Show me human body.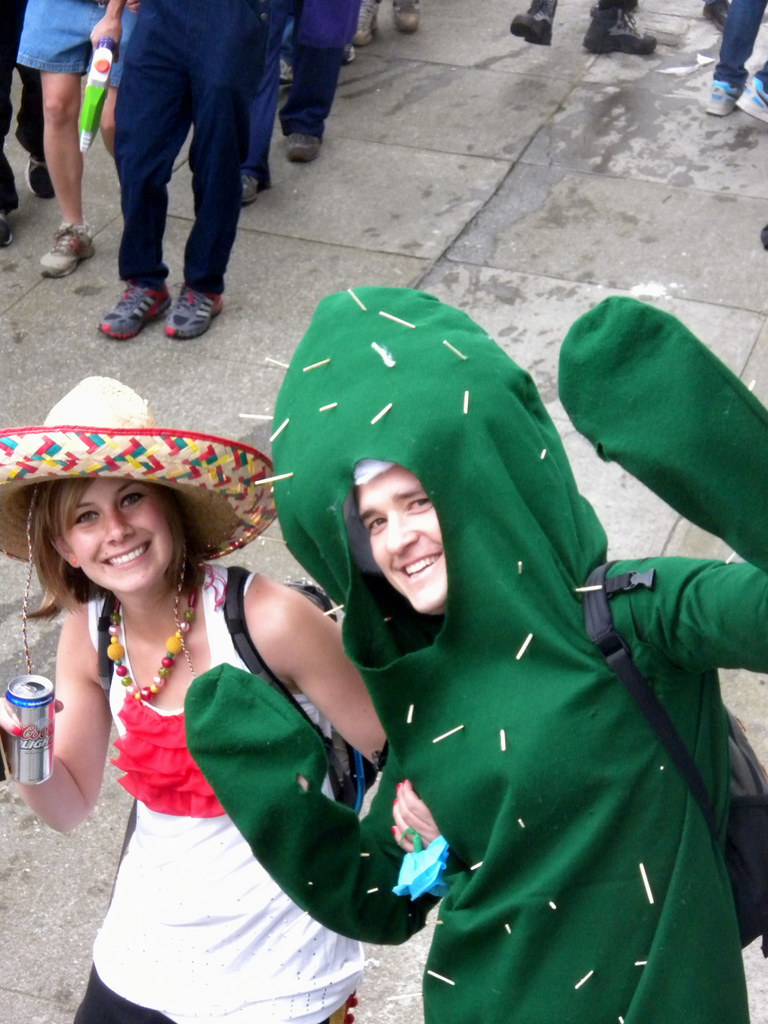
human body is here: 51, 435, 381, 986.
